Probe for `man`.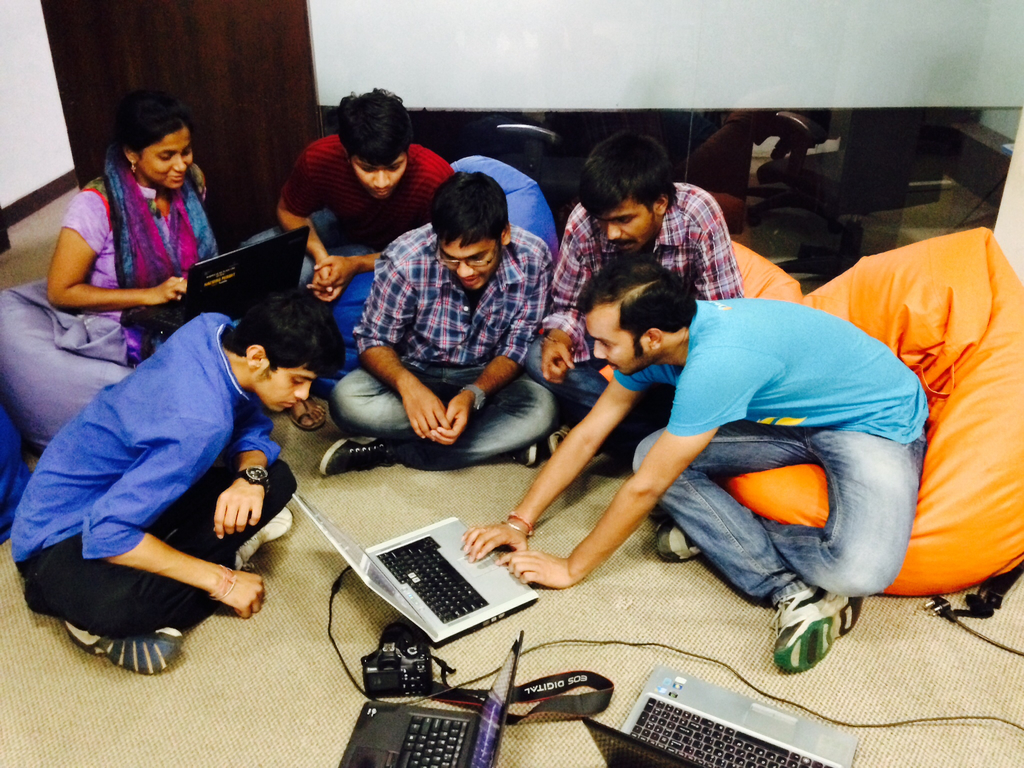
Probe result: <region>323, 172, 555, 479</region>.
